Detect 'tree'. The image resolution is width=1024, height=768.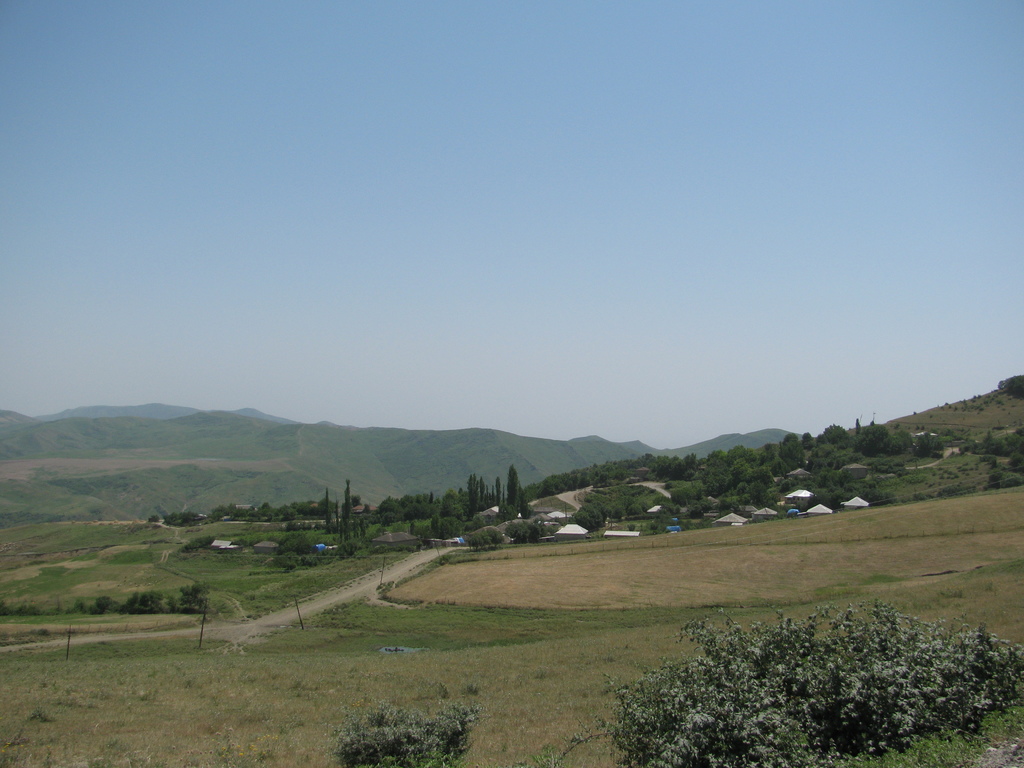
(479, 477, 486, 507).
